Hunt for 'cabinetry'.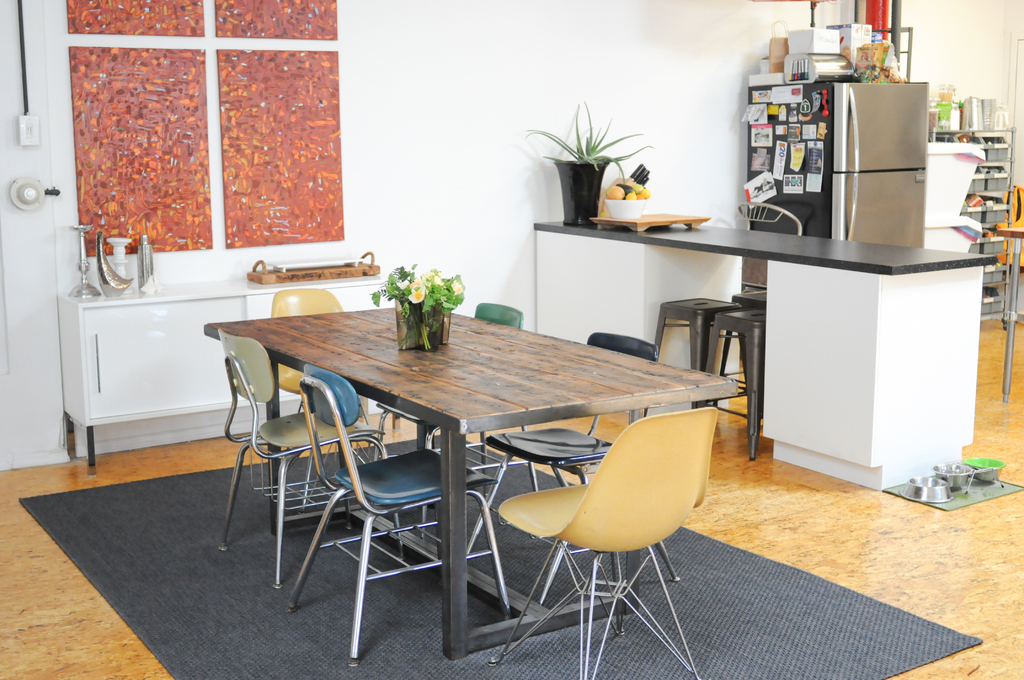
Hunted down at <region>928, 125, 1018, 323</region>.
